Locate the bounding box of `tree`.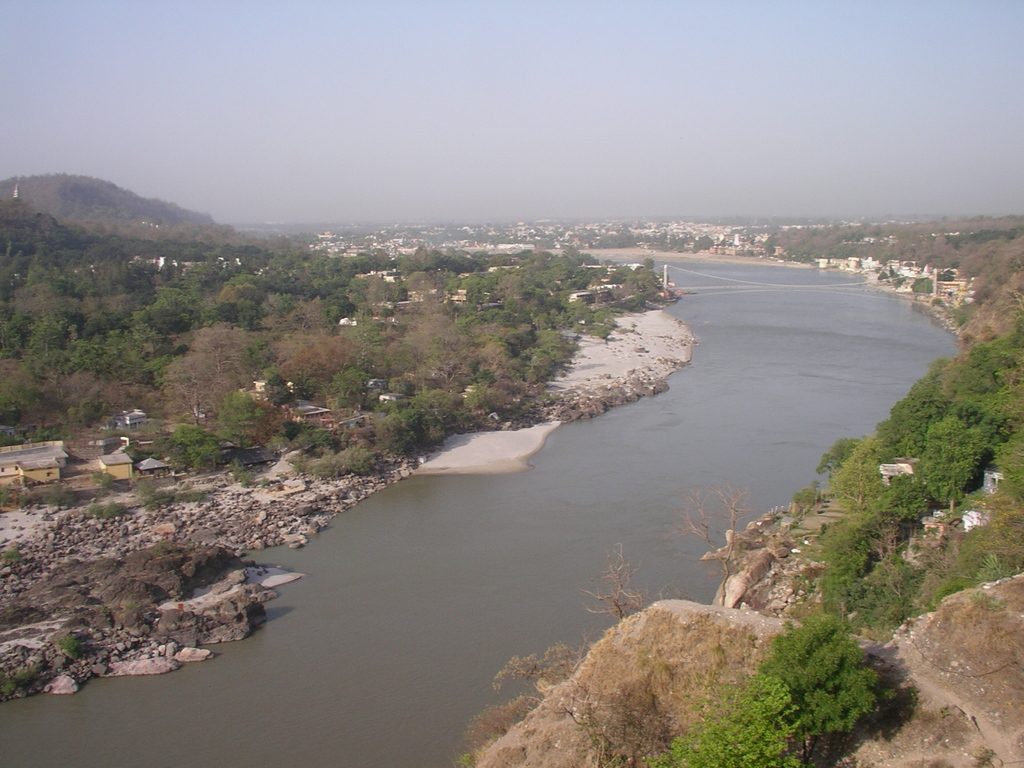
Bounding box: bbox(920, 409, 995, 512).
